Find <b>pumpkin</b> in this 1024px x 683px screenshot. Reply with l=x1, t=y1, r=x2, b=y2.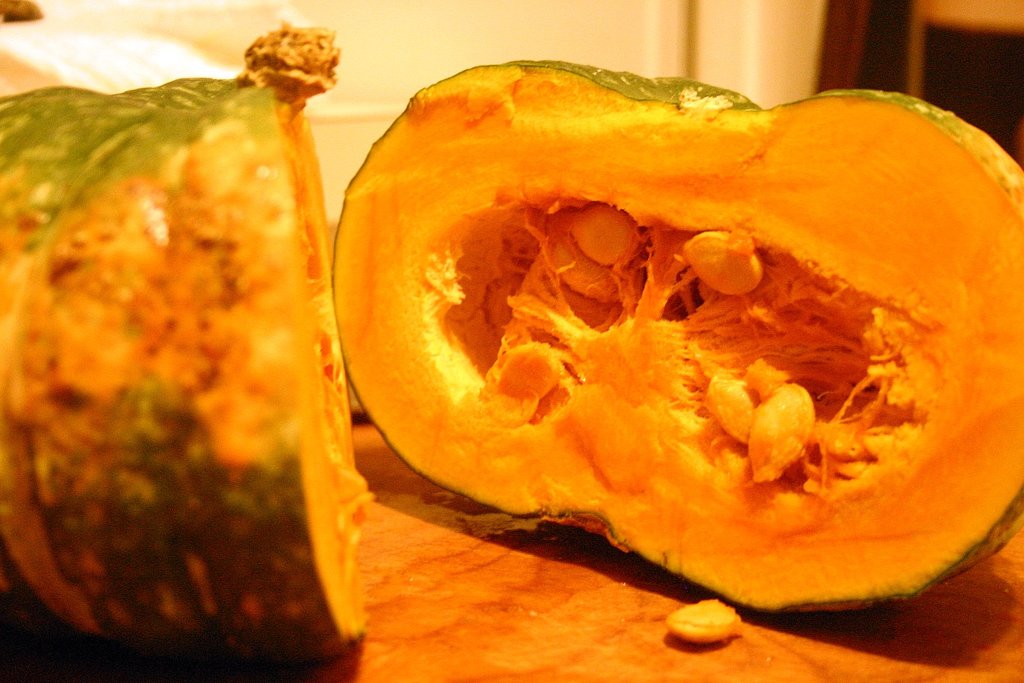
l=267, t=35, r=1023, b=596.
